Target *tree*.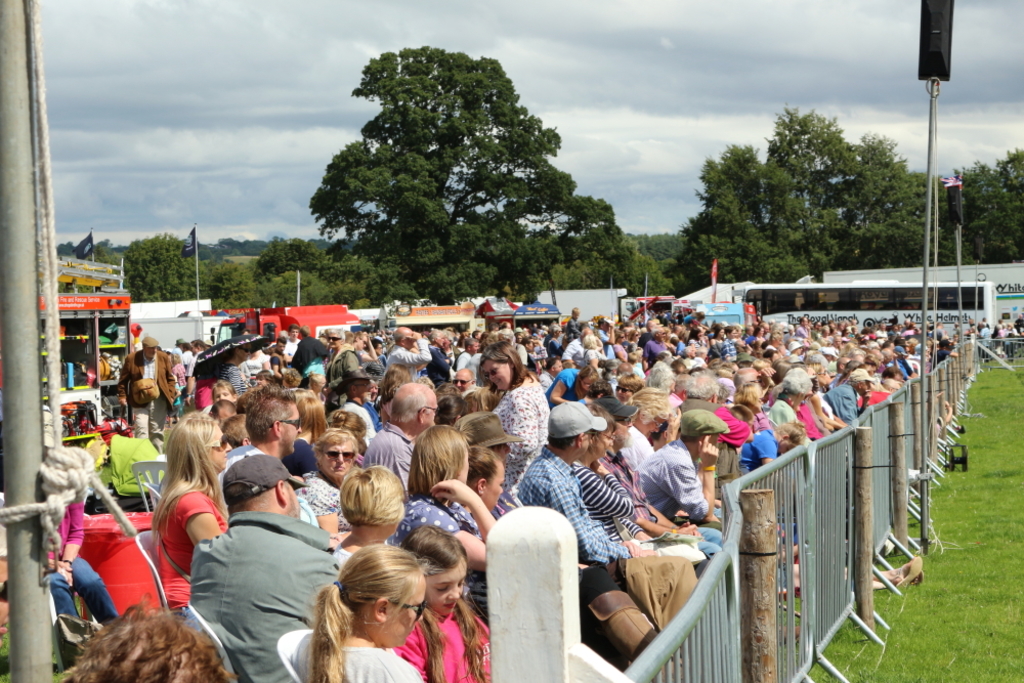
Target region: 281/40/611/300.
